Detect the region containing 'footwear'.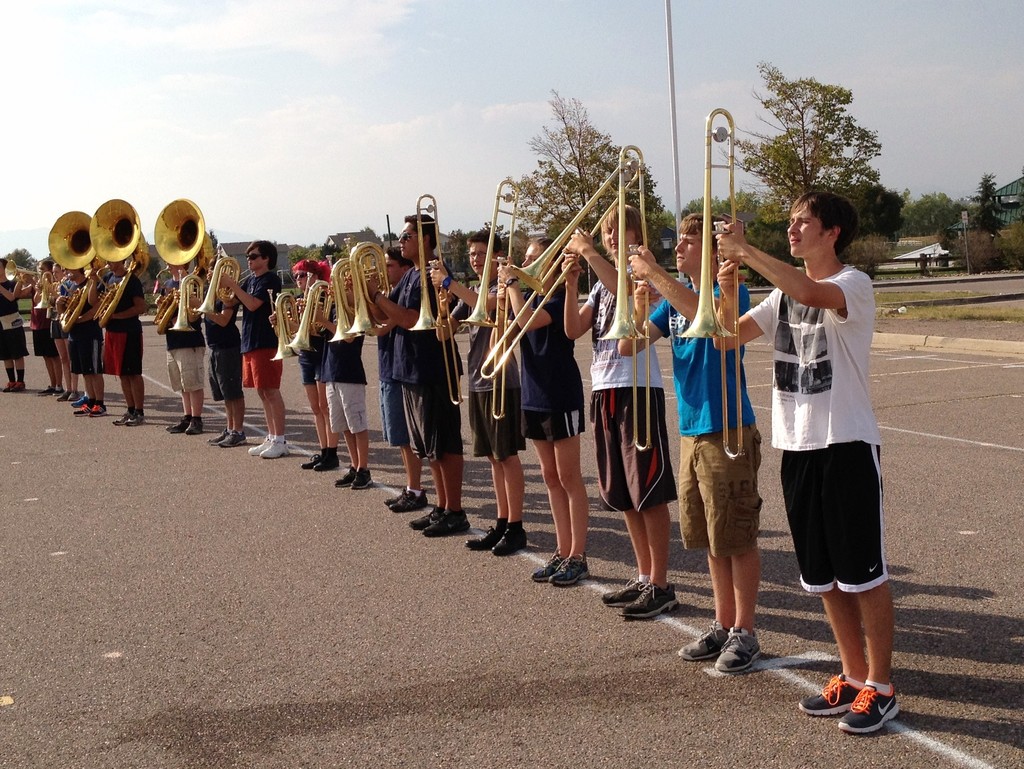
{"x1": 335, "y1": 467, "x2": 356, "y2": 488}.
